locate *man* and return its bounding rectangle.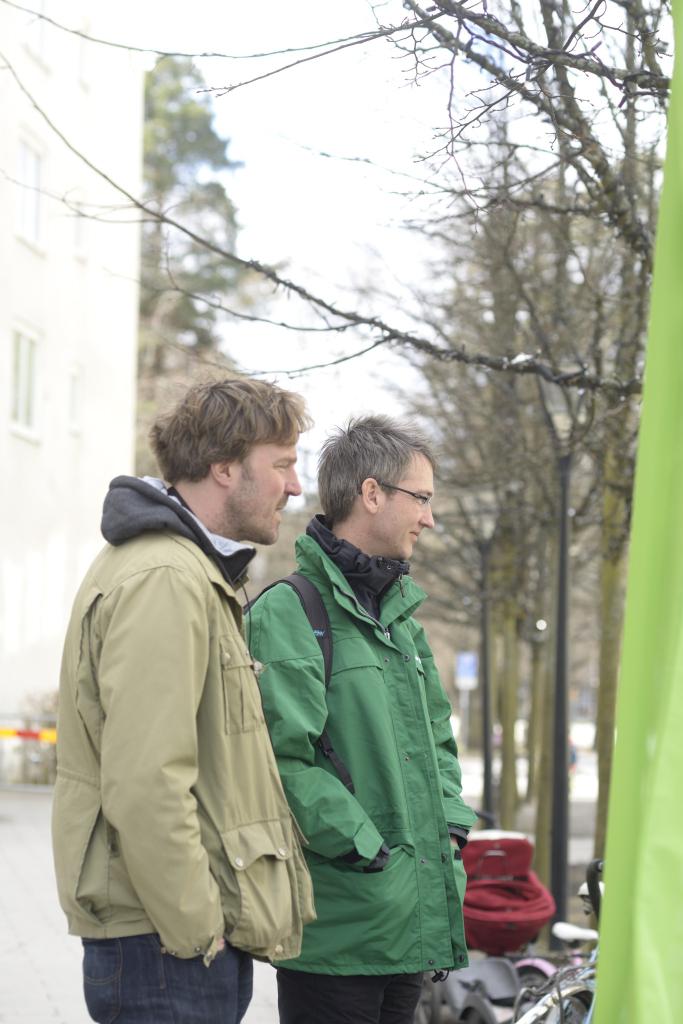
bbox=[47, 367, 323, 1022].
